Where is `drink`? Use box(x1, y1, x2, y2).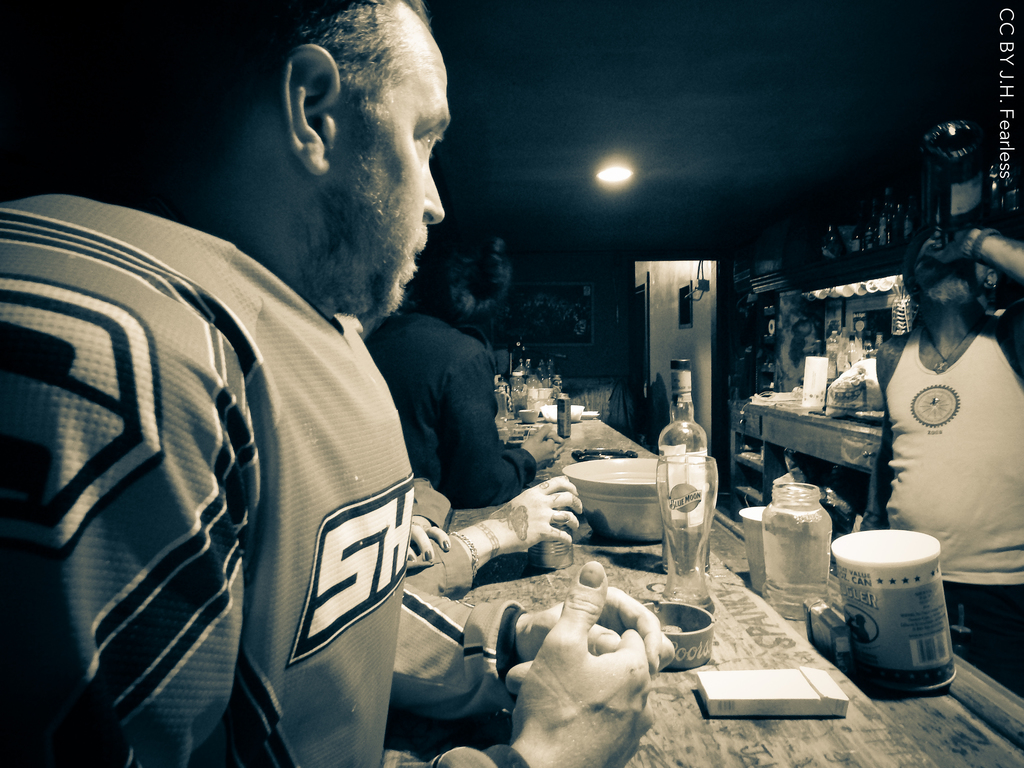
box(826, 521, 959, 700).
